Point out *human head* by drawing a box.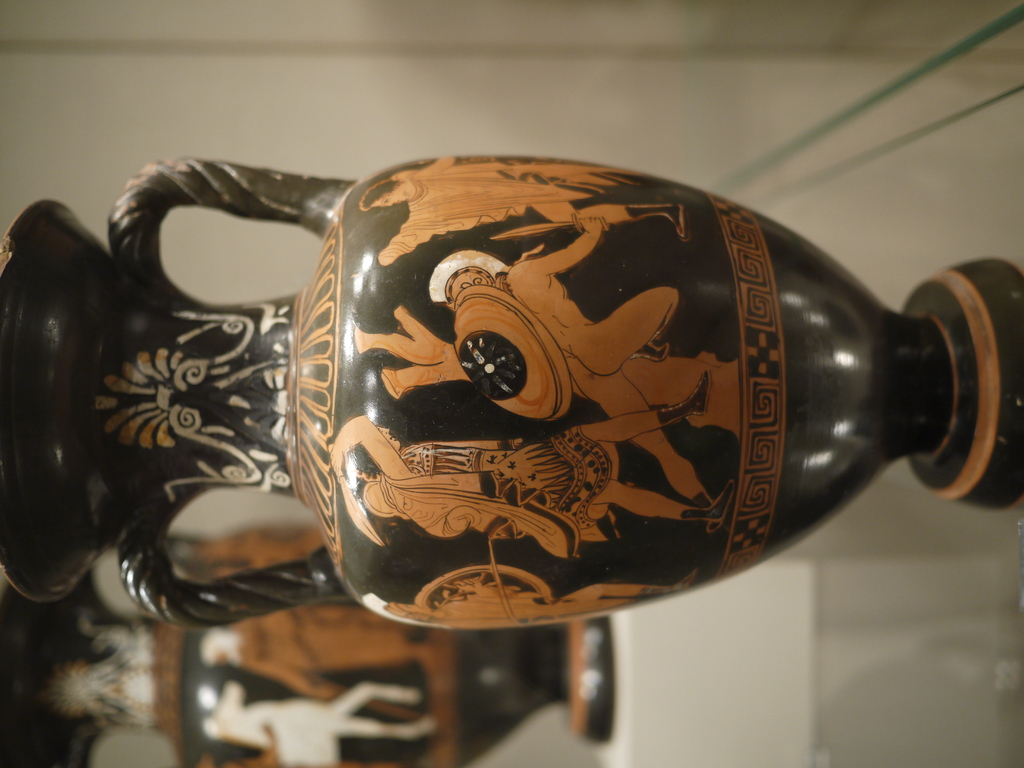
(left=361, top=180, right=414, bottom=211).
